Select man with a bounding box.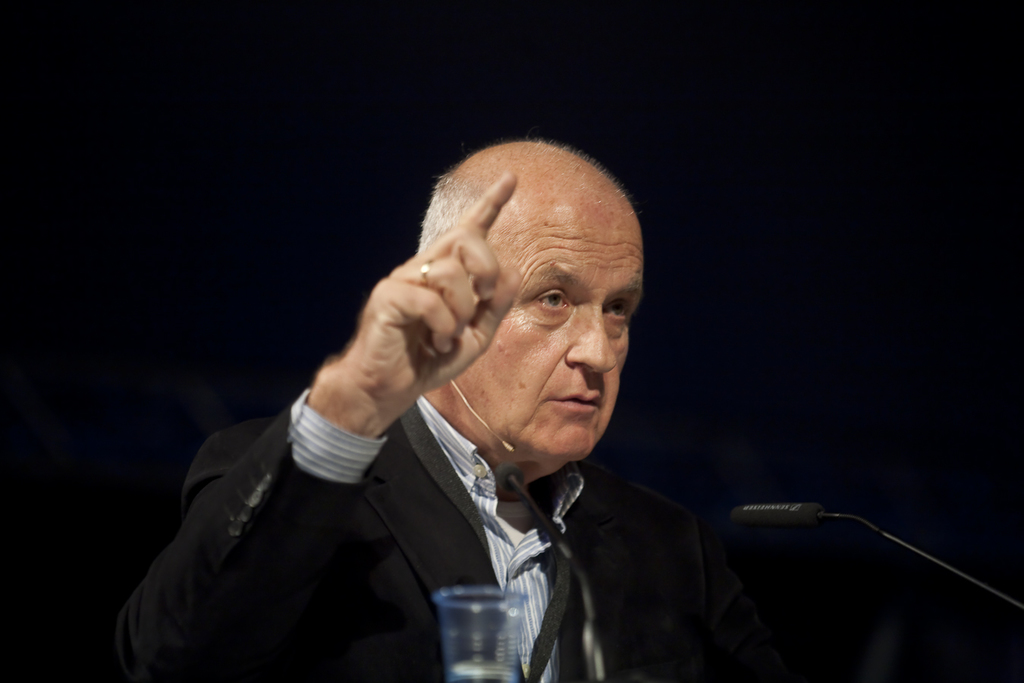
75:149:795:672.
